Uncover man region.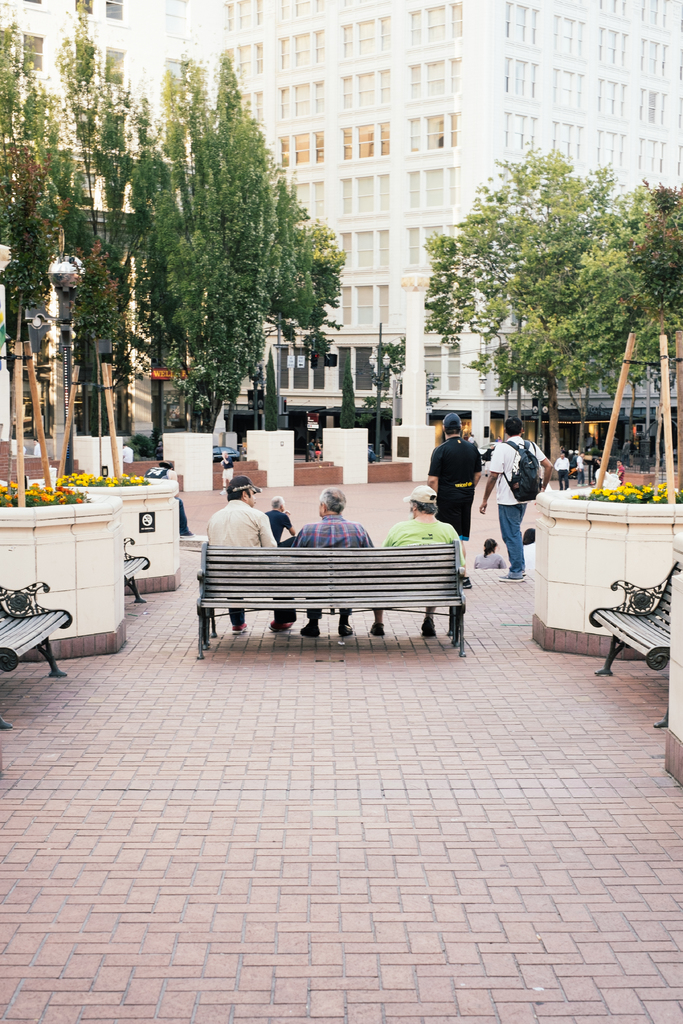
Uncovered: BBox(295, 487, 376, 637).
